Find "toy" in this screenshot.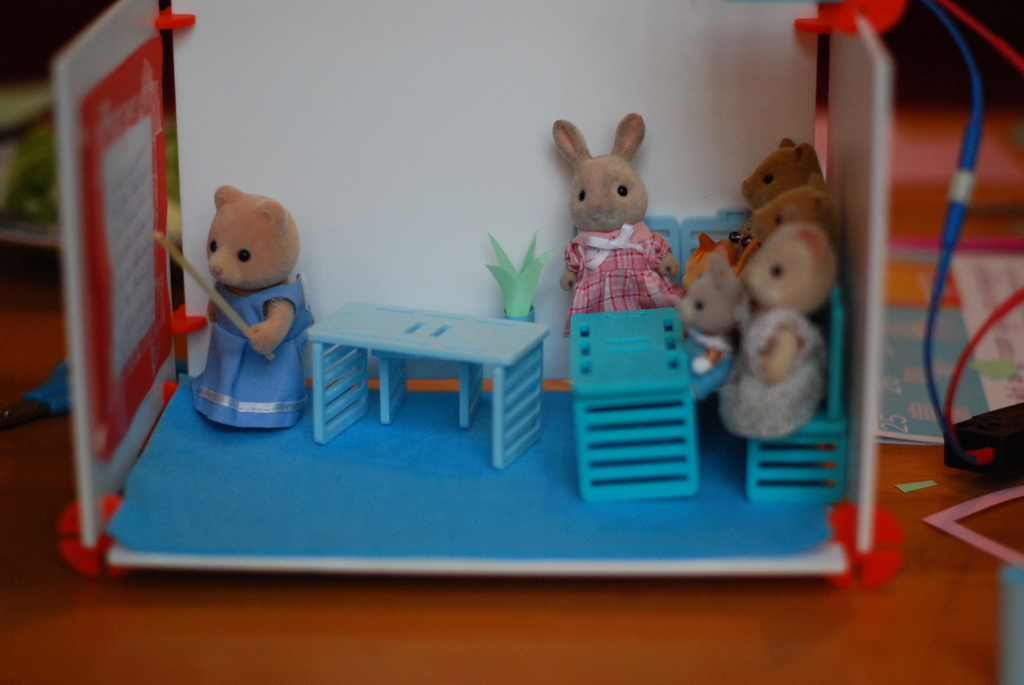
The bounding box for "toy" is box(568, 305, 698, 501).
